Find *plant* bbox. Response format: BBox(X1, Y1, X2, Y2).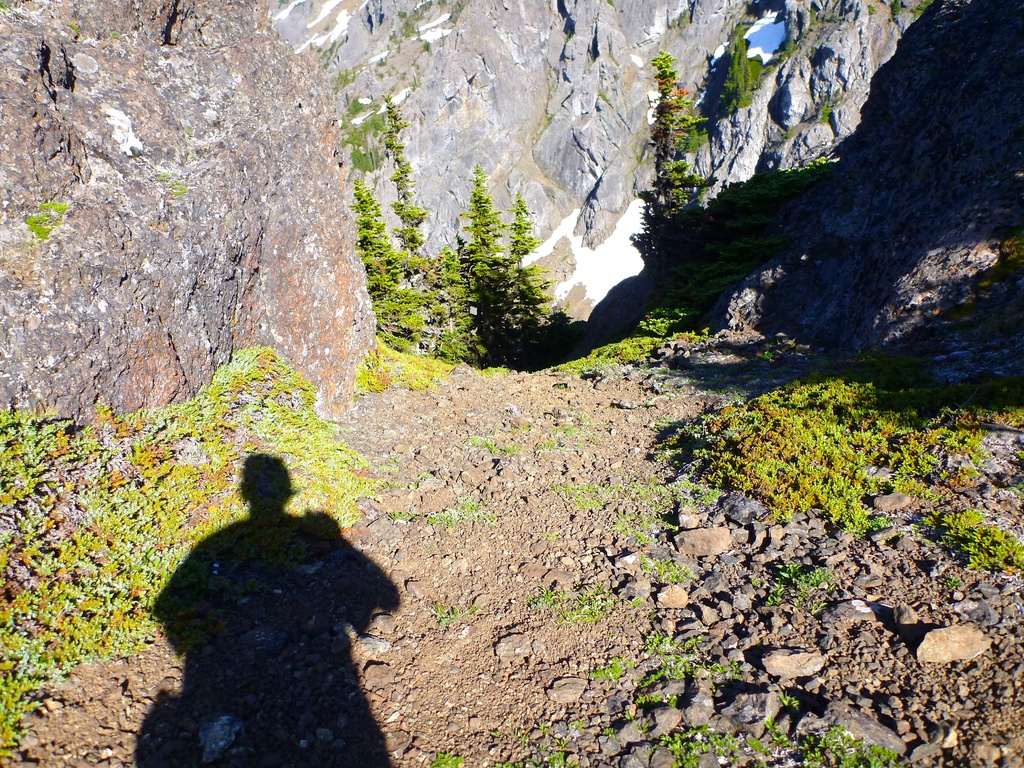
BBox(743, 733, 772, 755).
